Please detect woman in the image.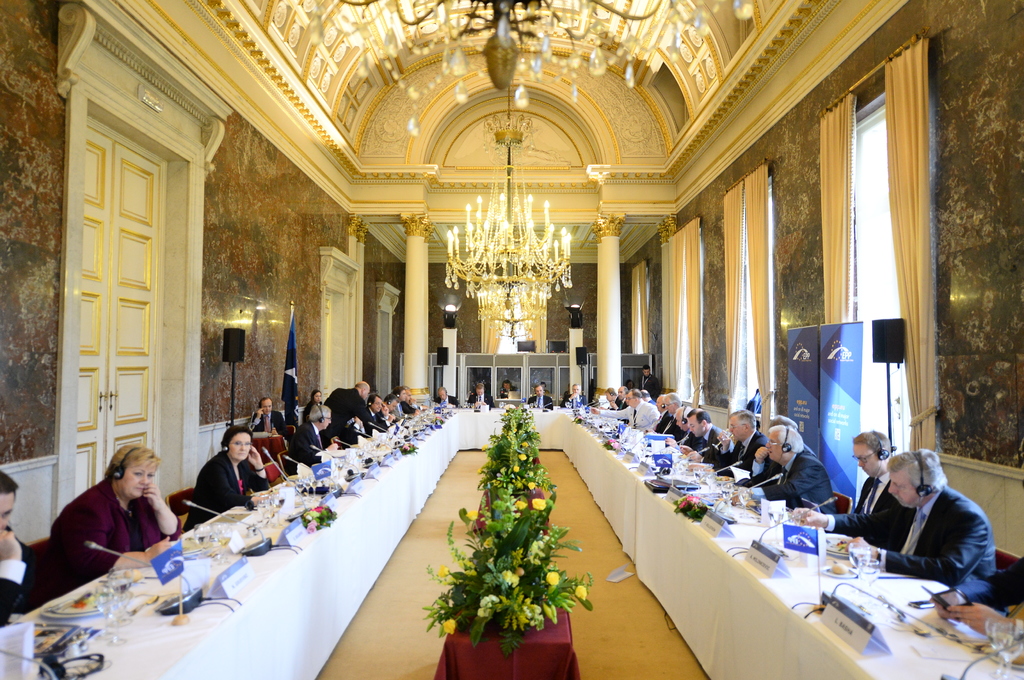
locate(305, 390, 326, 423).
